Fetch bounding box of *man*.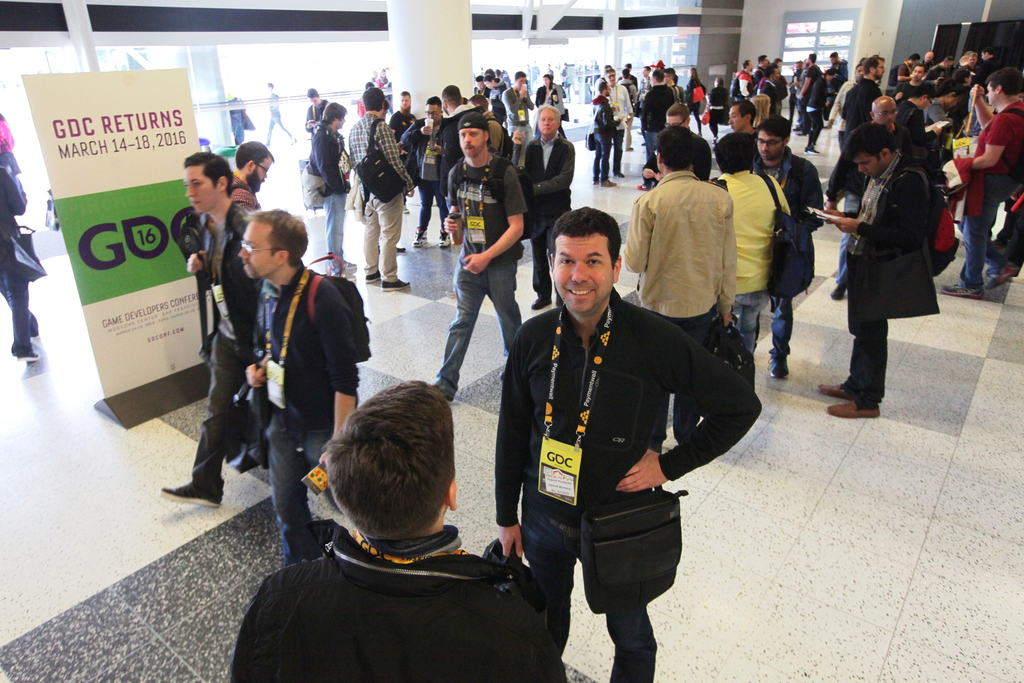
Bbox: 810 129 936 422.
